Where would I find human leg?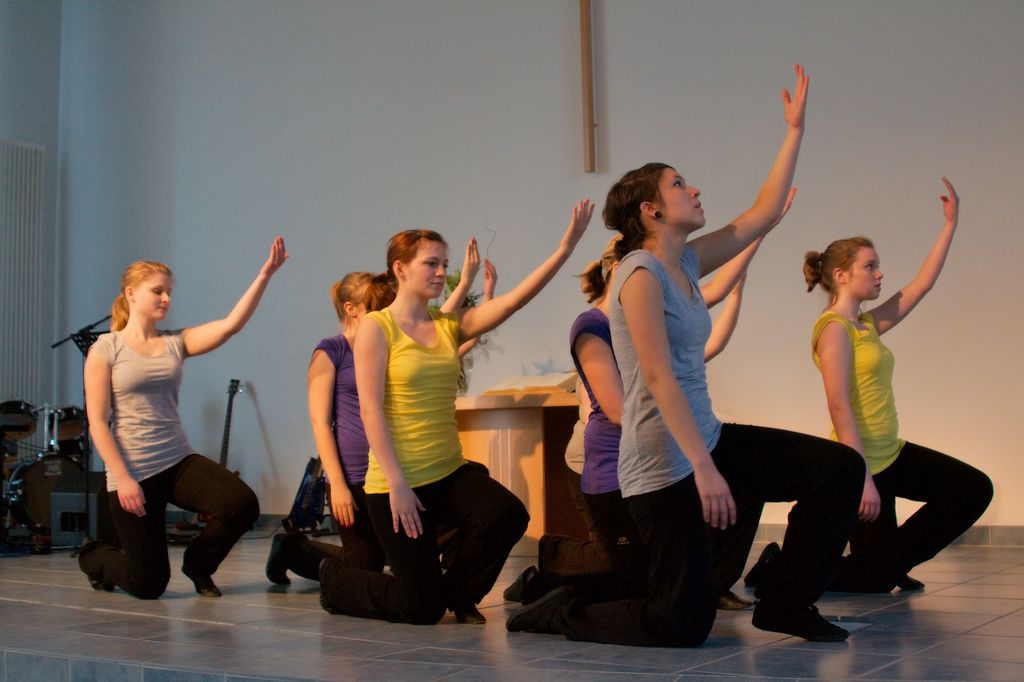
At [x1=743, y1=443, x2=996, y2=594].
